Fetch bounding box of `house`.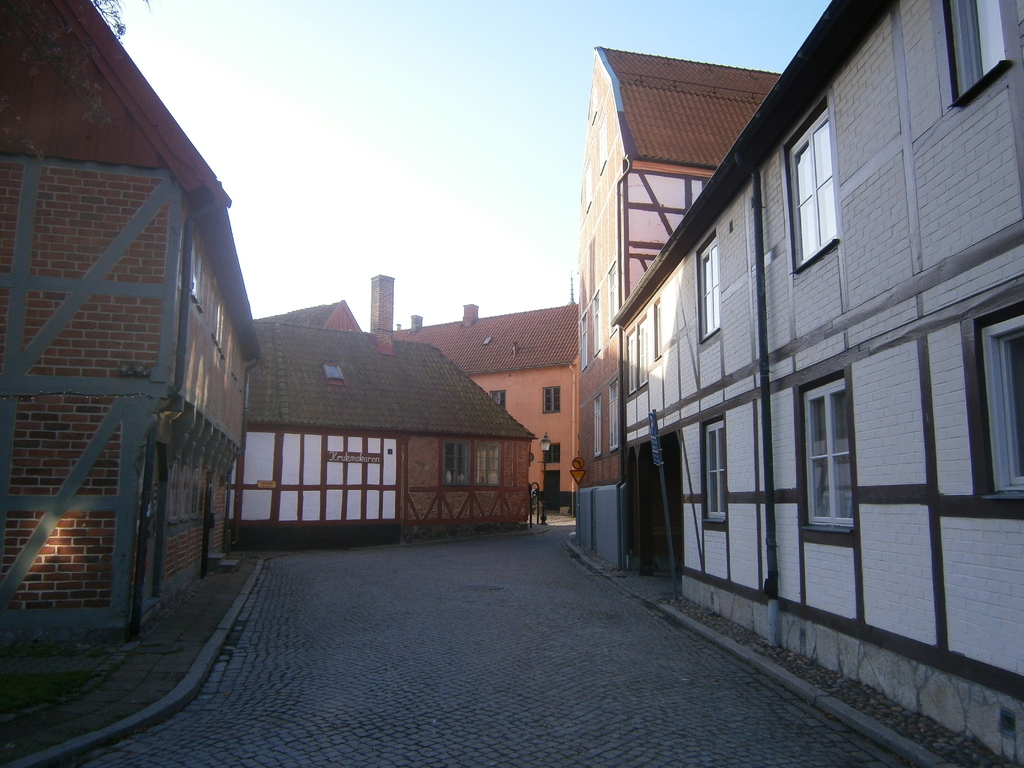
Bbox: pyautogui.locateOnScreen(400, 290, 584, 522).
